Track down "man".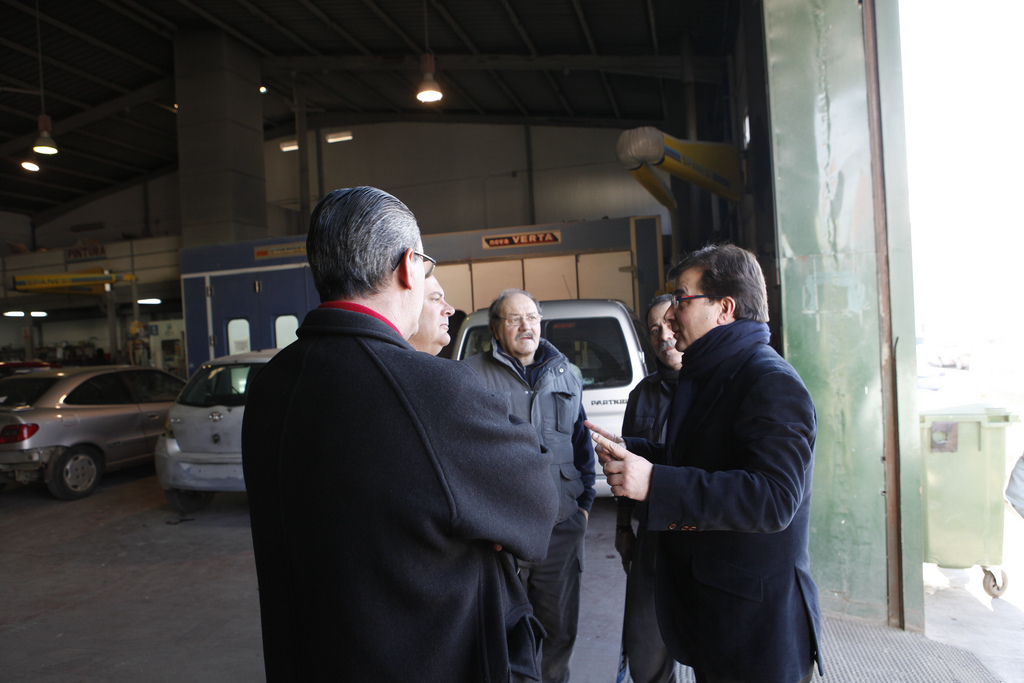
Tracked to <bbox>452, 288, 596, 679</bbox>.
